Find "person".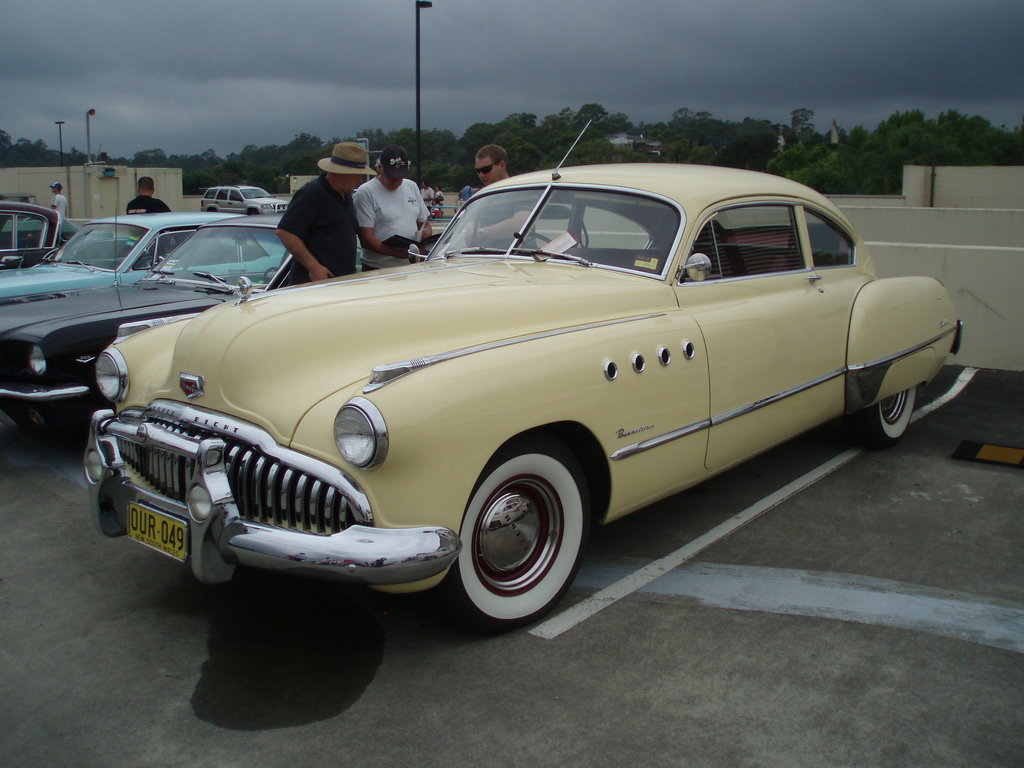
select_region(124, 177, 170, 214).
